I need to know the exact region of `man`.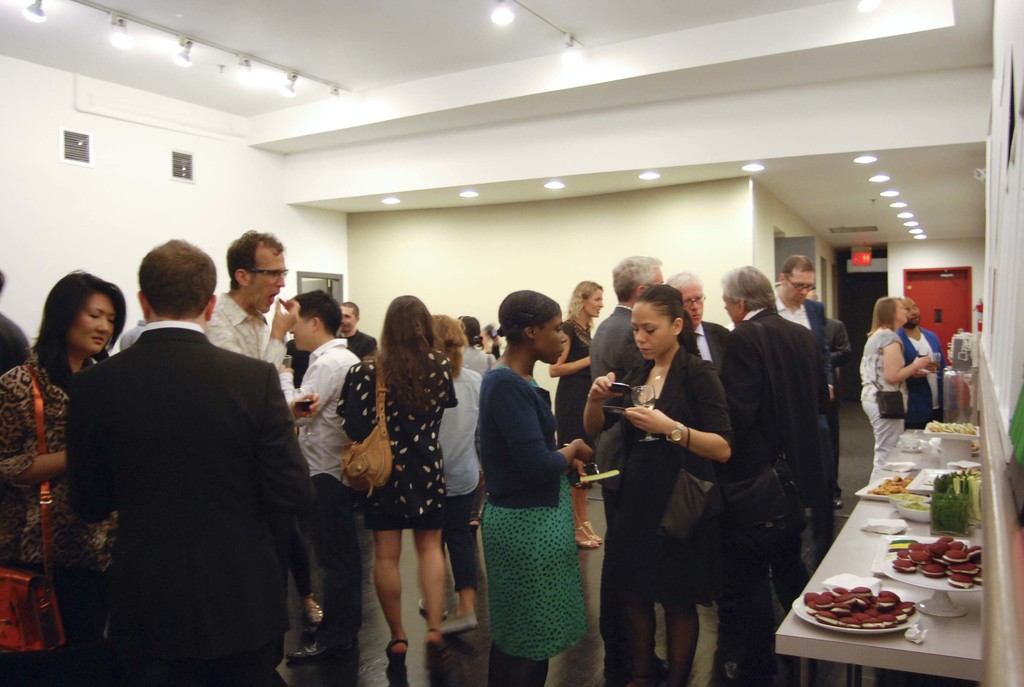
Region: crop(275, 282, 358, 686).
